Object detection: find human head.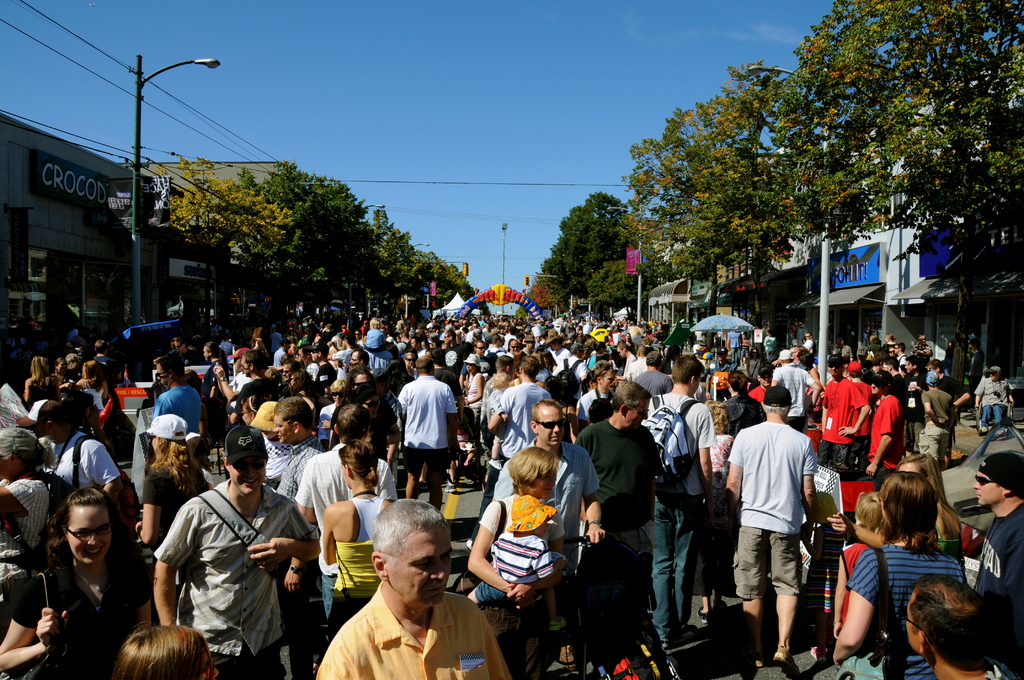
box(904, 355, 923, 373).
